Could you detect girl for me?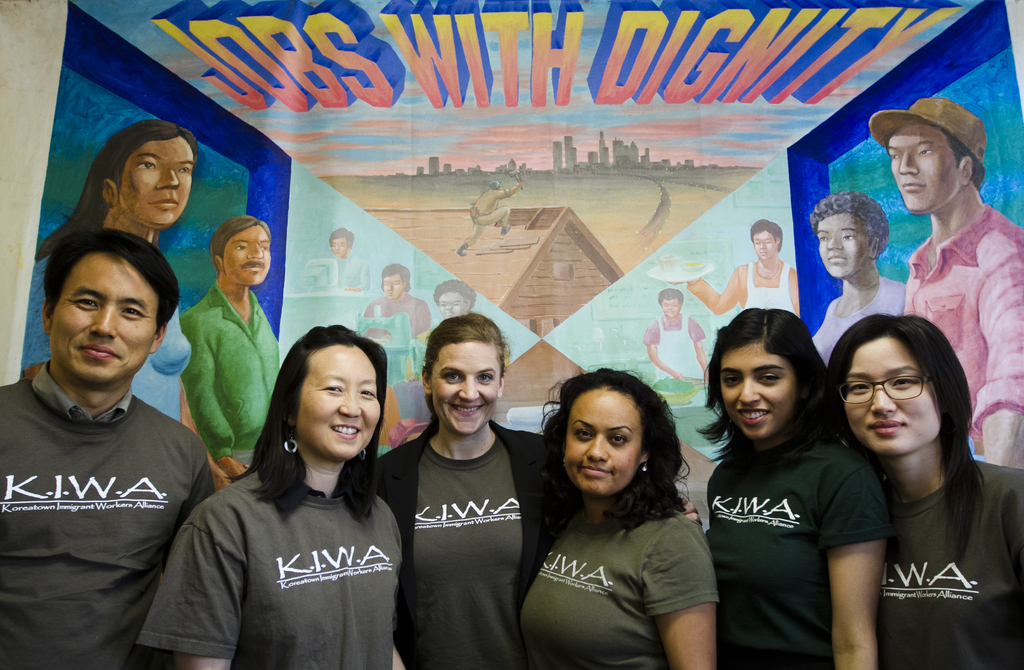
Detection result: pyautogui.locateOnScreen(520, 372, 712, 667).
